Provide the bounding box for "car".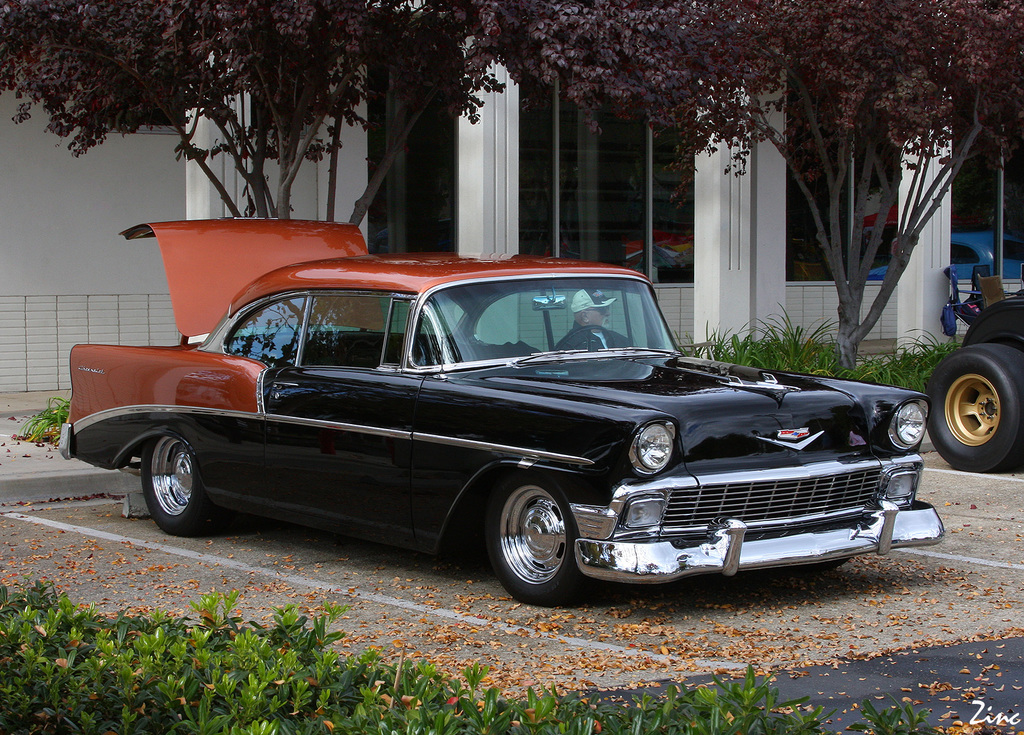
locate(926, 292, 1023, 473).
